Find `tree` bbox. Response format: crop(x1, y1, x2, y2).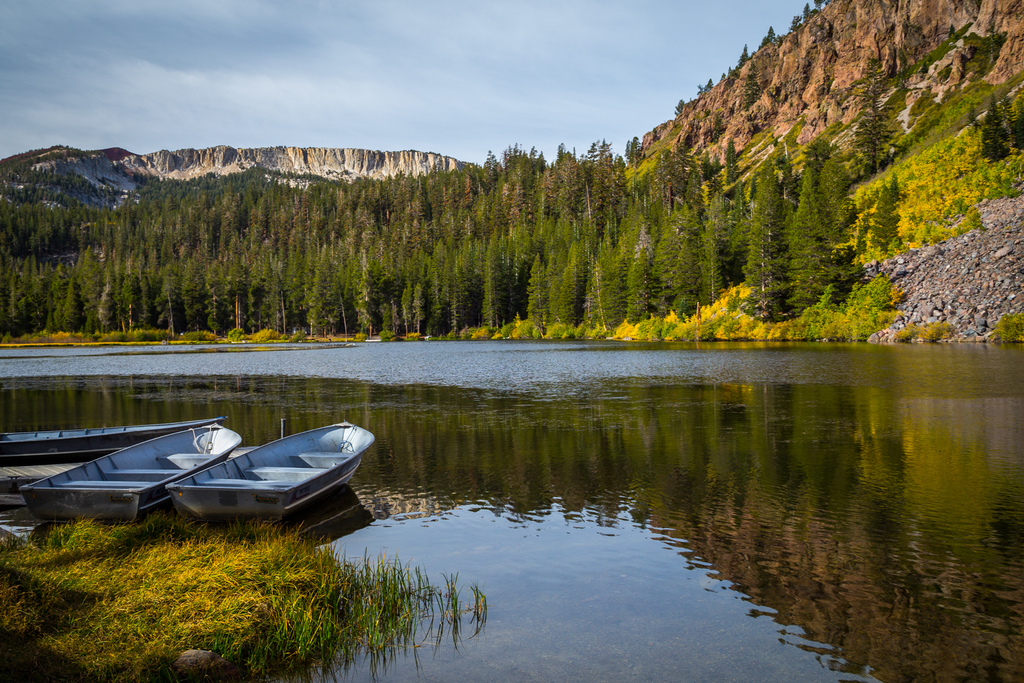
crop(6, 147, 868, 331).
